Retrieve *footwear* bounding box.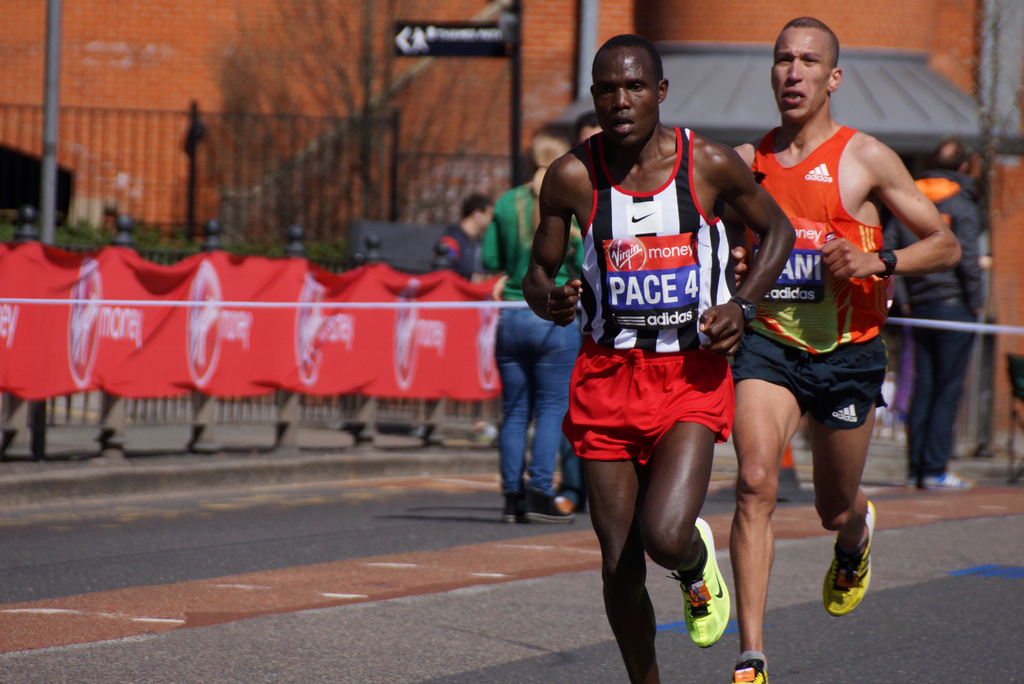
Bounding box: region(922, 470, 974, 490).
